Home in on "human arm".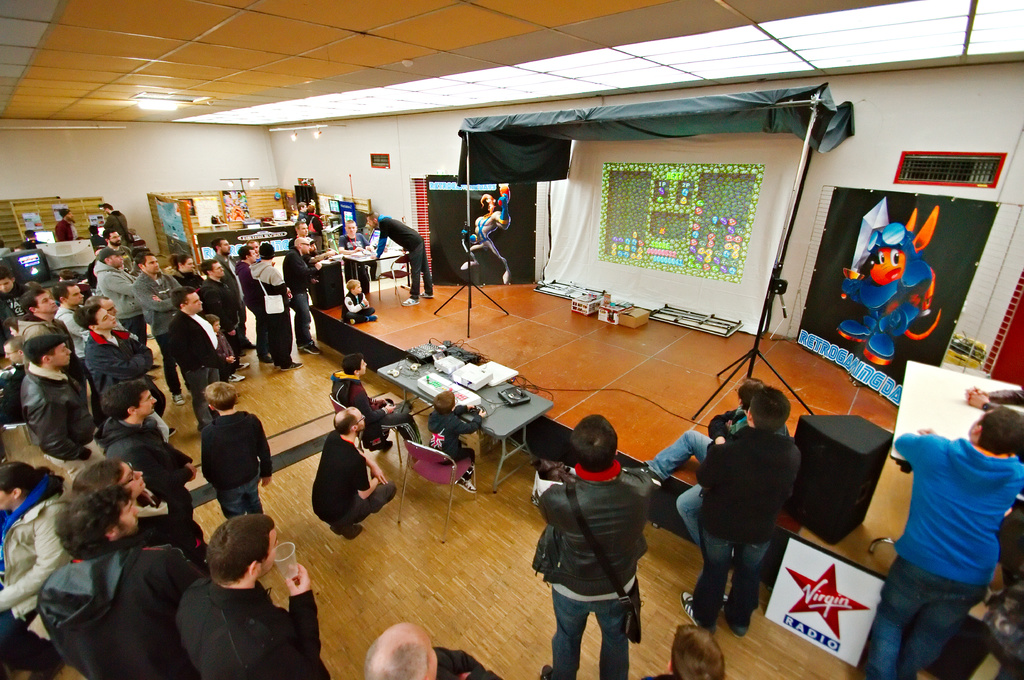
Homed in at select_region(247, 274, 254, 283).
